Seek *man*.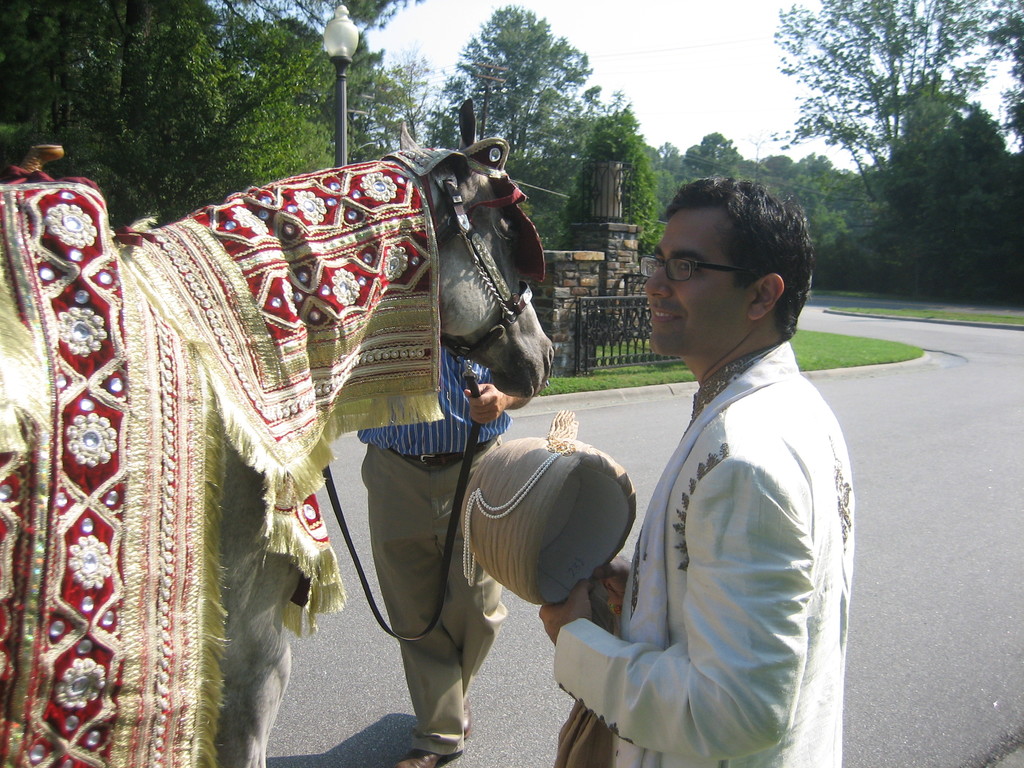
(534,182,851,767).
